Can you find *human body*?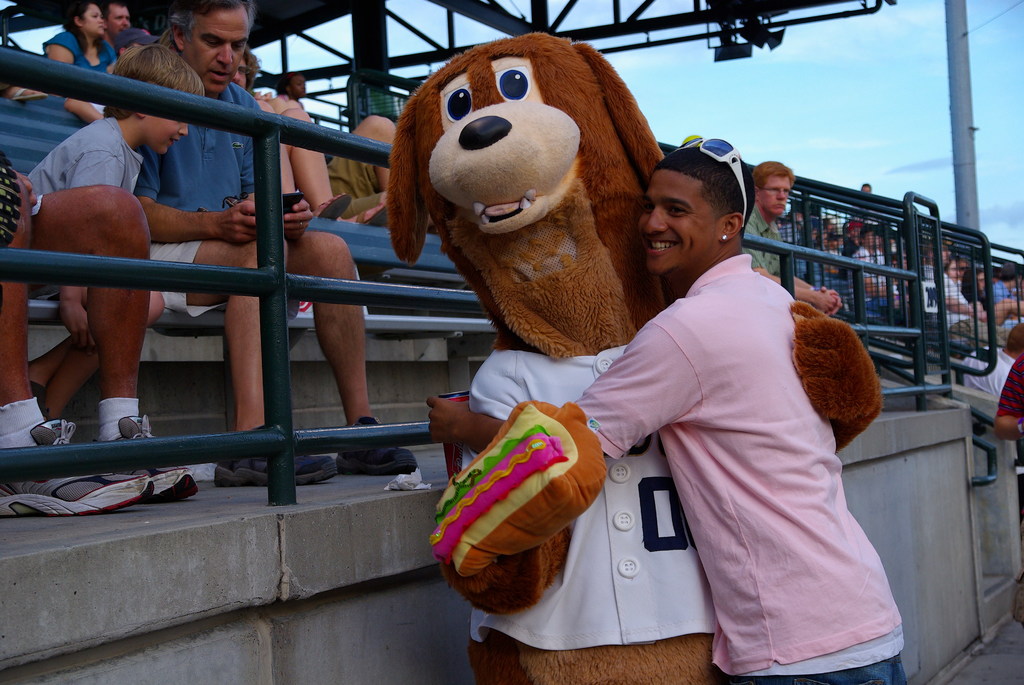
Yes, bounding box: (x1=127, y1=80, x2=422, y2=490).
